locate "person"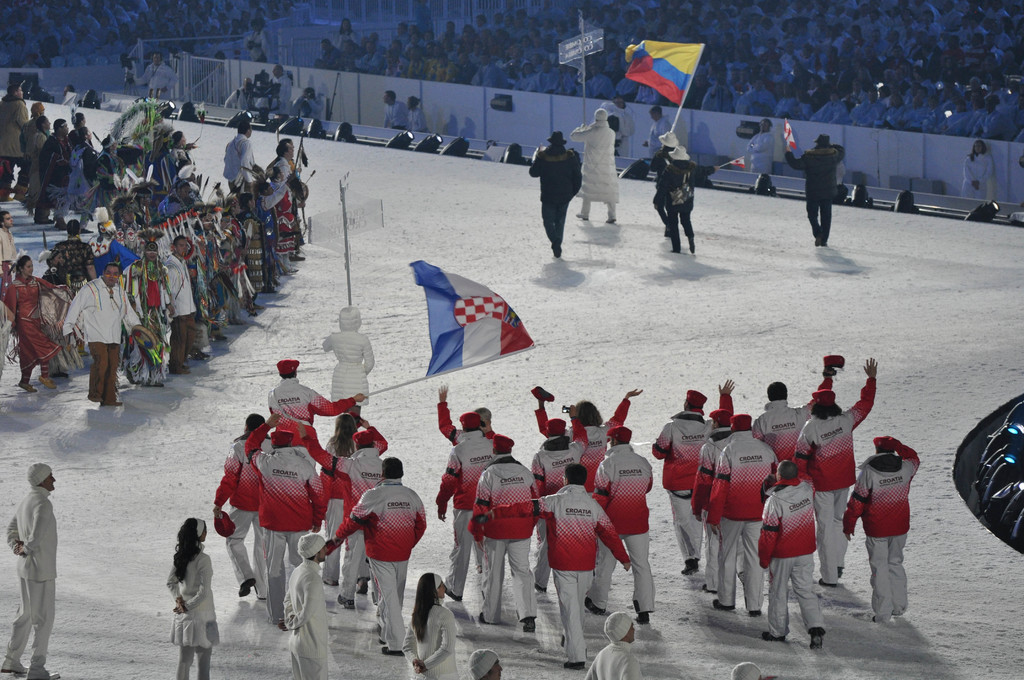
crop(784, 353, 879, 594)
